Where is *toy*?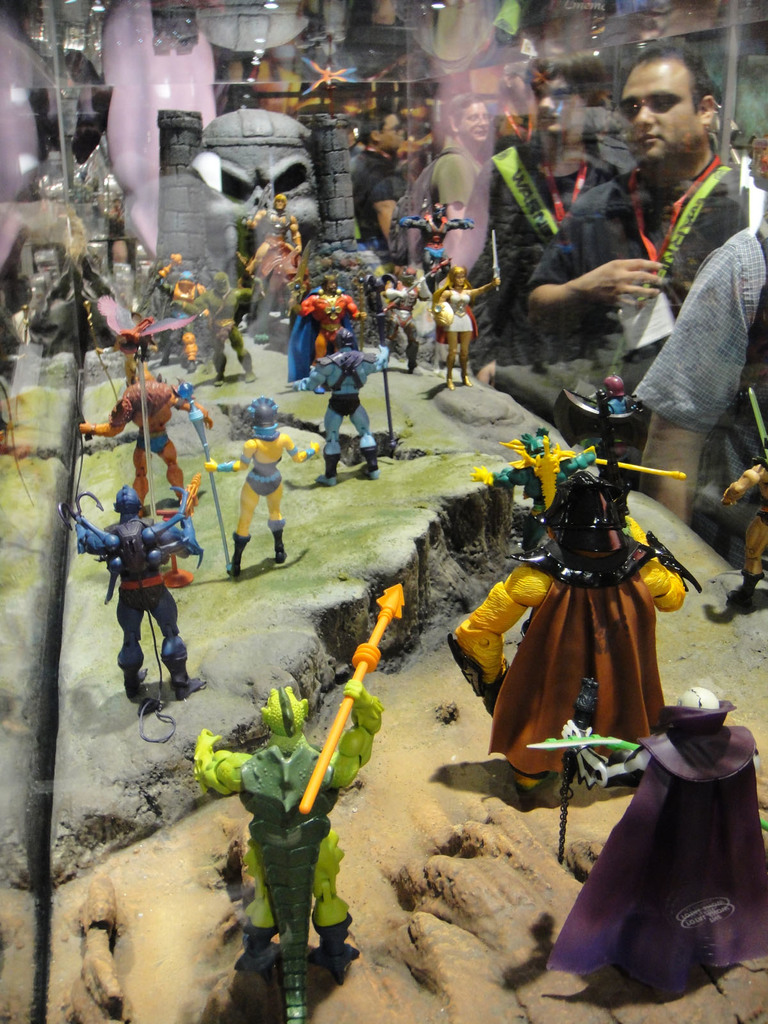
287:272:358:376.
